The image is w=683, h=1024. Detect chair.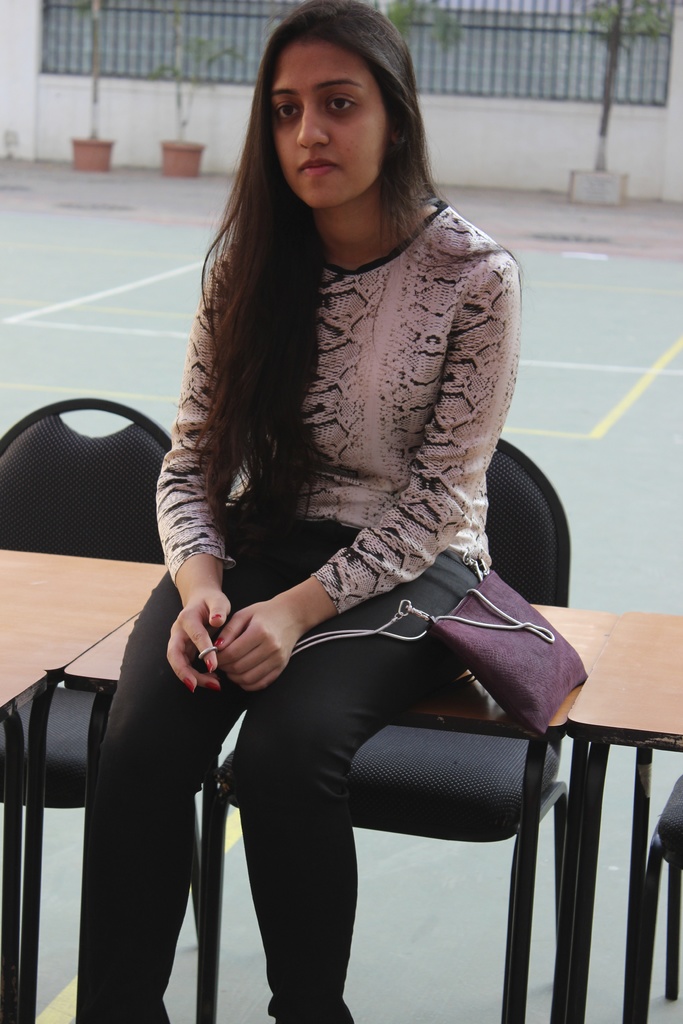
Detection: [x1=185, y1=426, x2=579, y2=1023].
